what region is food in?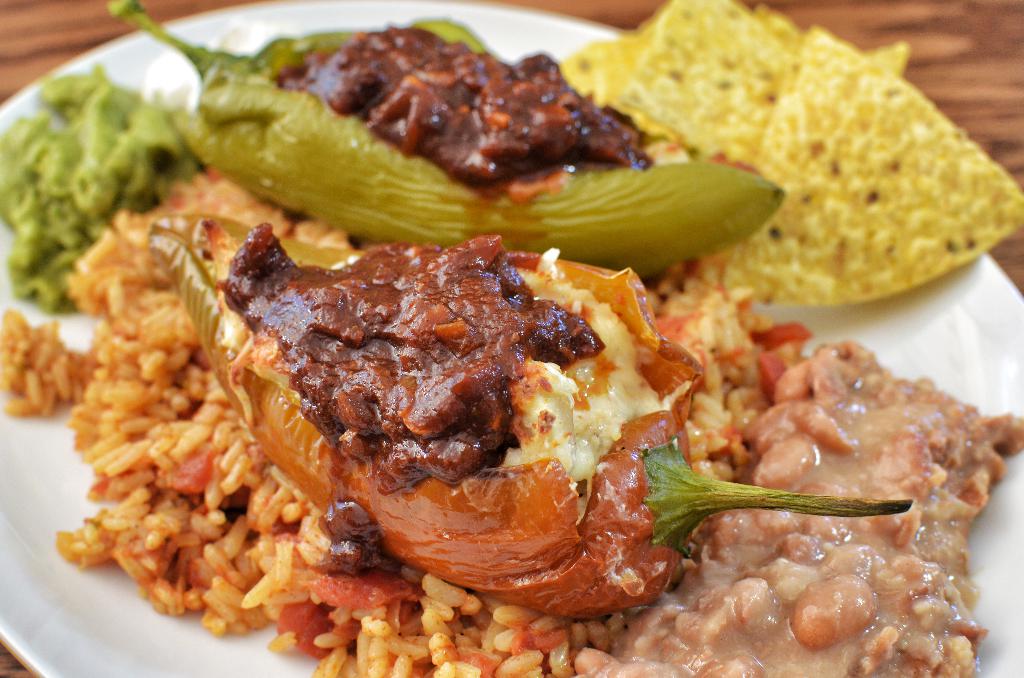
select_region(57, 139, 938, 658).
